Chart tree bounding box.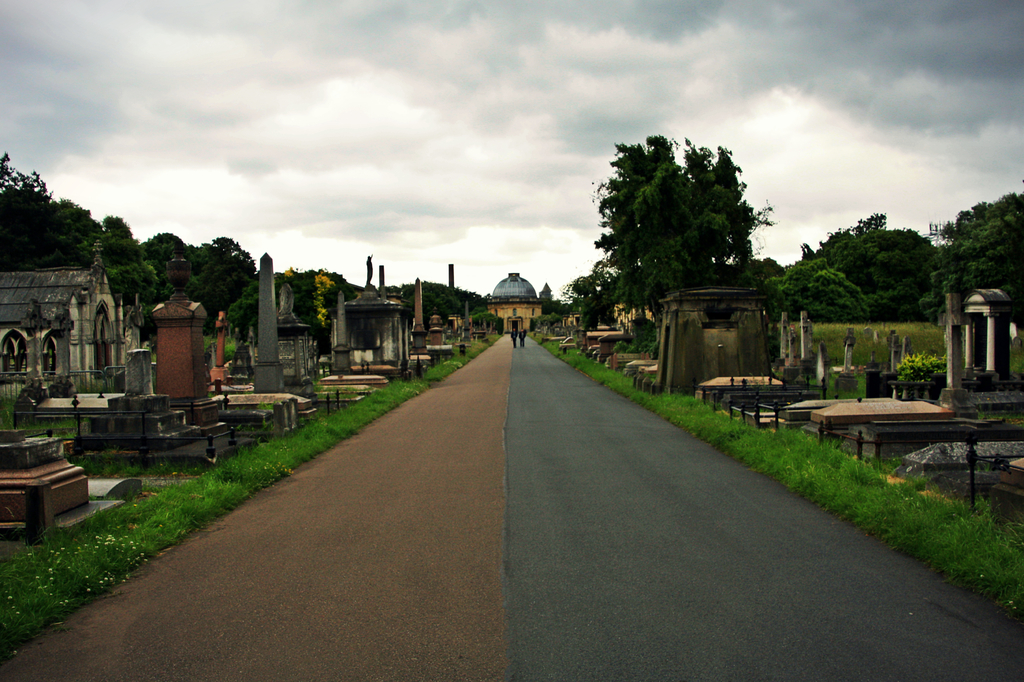
Charted: [100,199,170,311].
